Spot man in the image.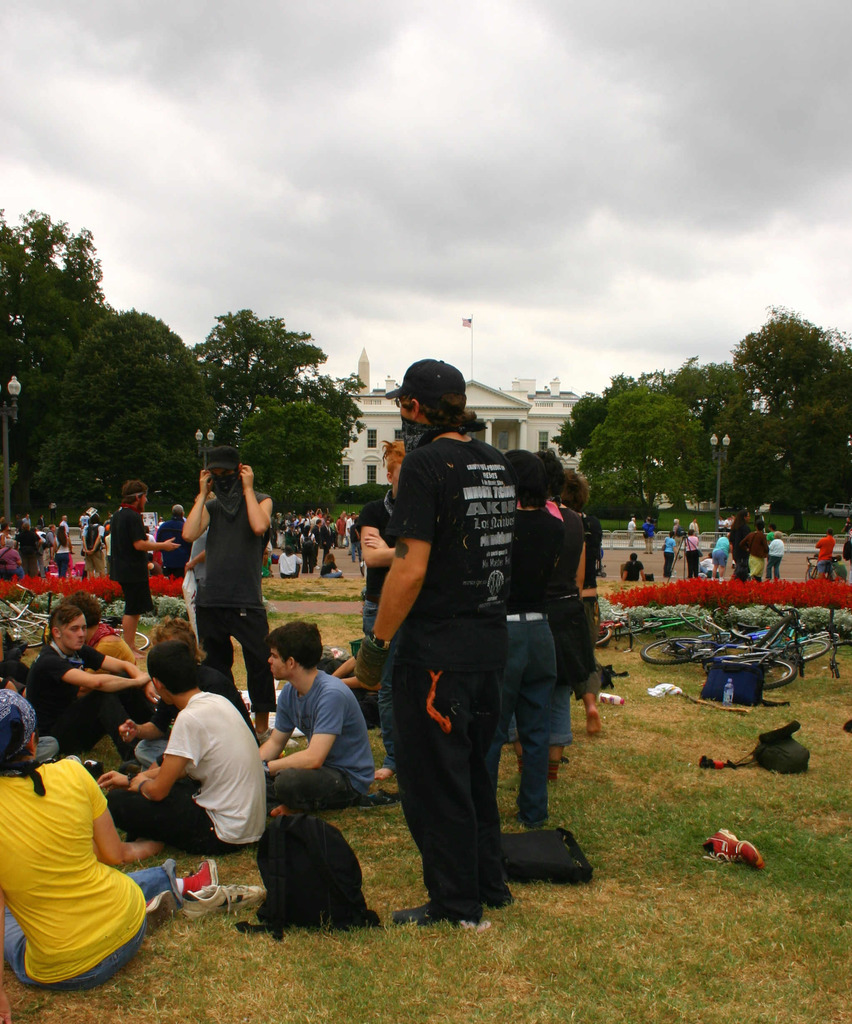
man found at x1=58 y1=515 x2=76 y2=552.
